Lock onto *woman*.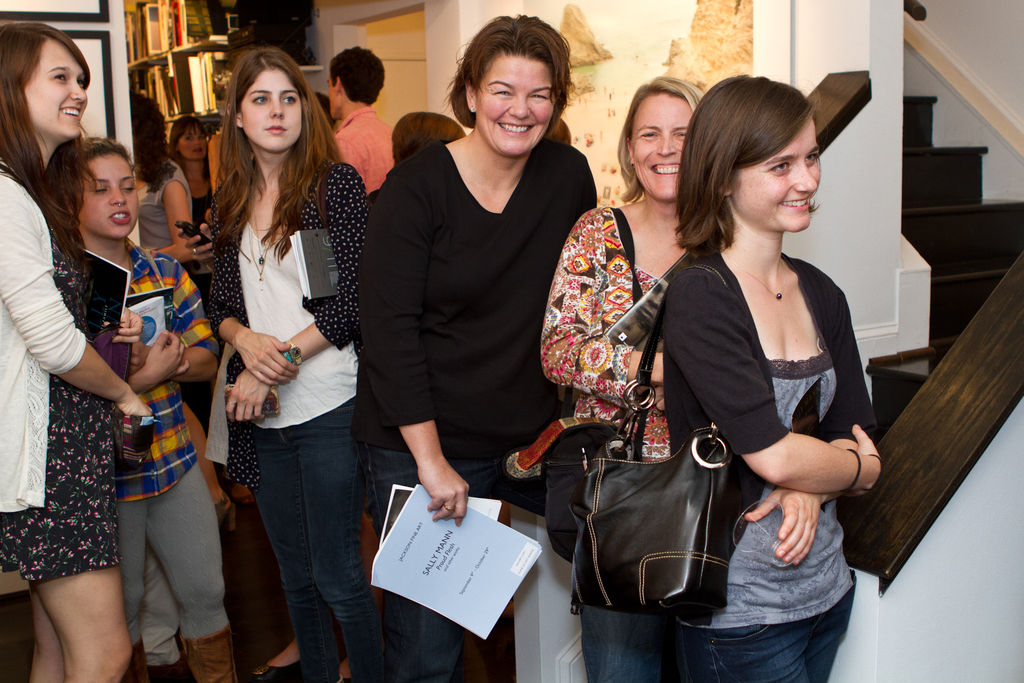
Locked: region(204, 39, 369, 682).
